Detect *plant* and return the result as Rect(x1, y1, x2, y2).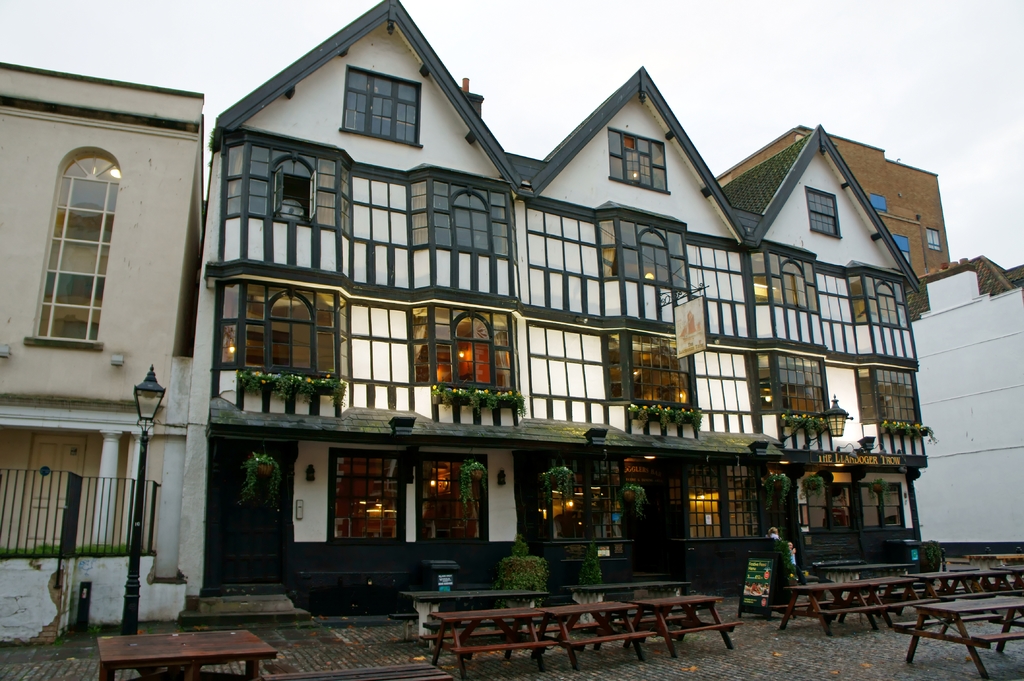
Rect(877, 417, 936, 442).
